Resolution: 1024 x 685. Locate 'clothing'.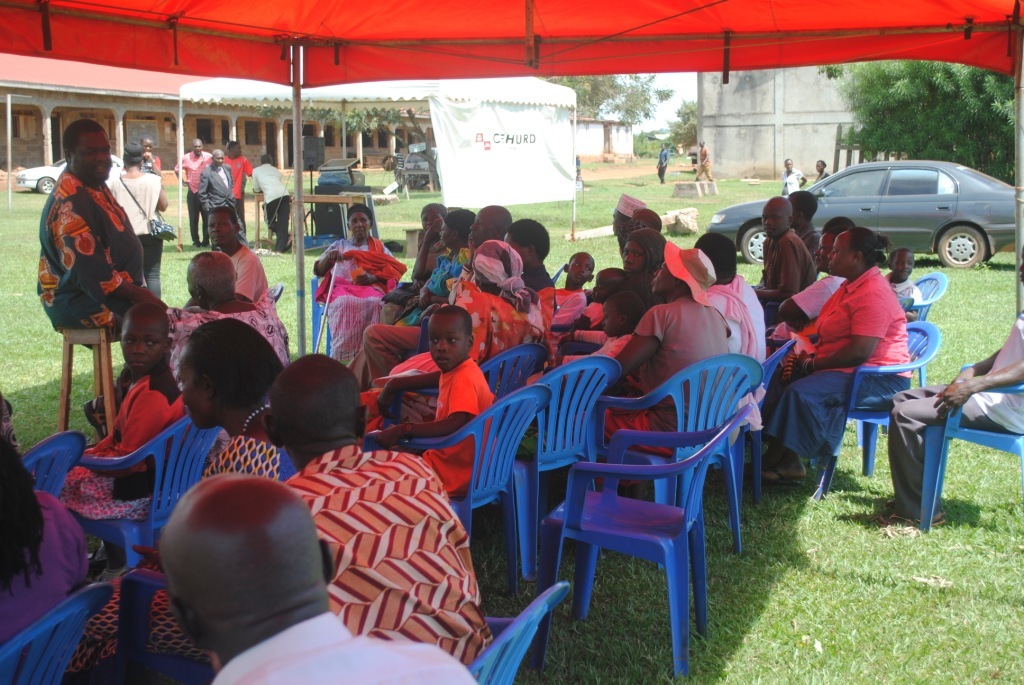
<box>358,275,548,435</box>.
